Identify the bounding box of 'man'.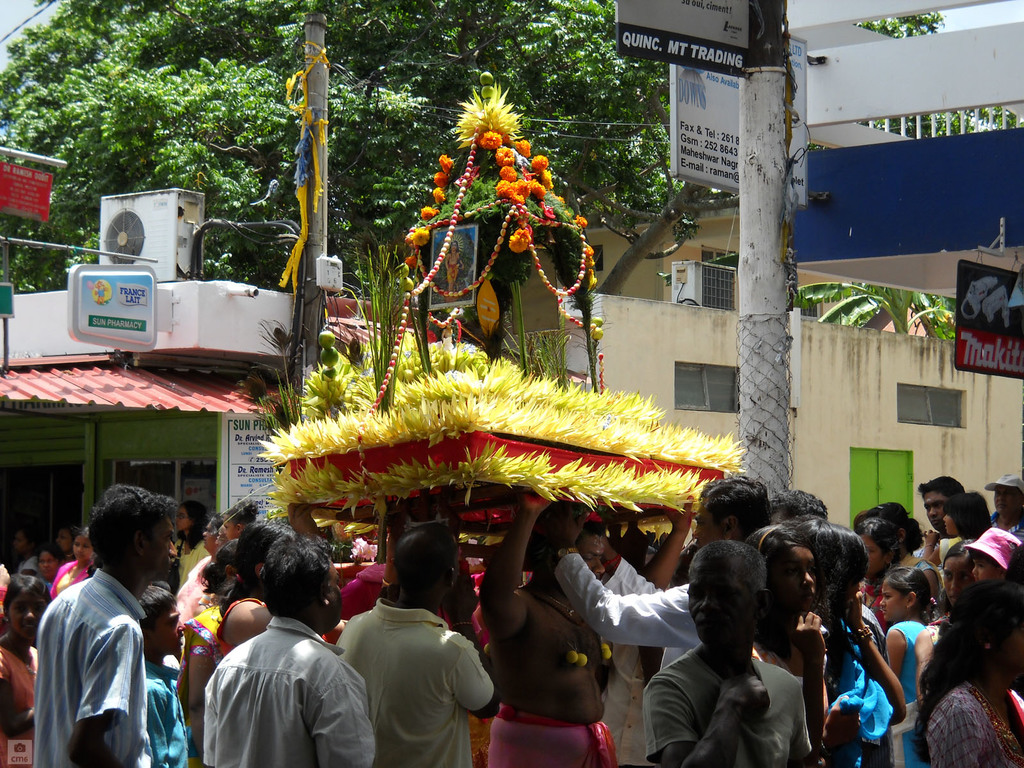
917 466 964 525.
